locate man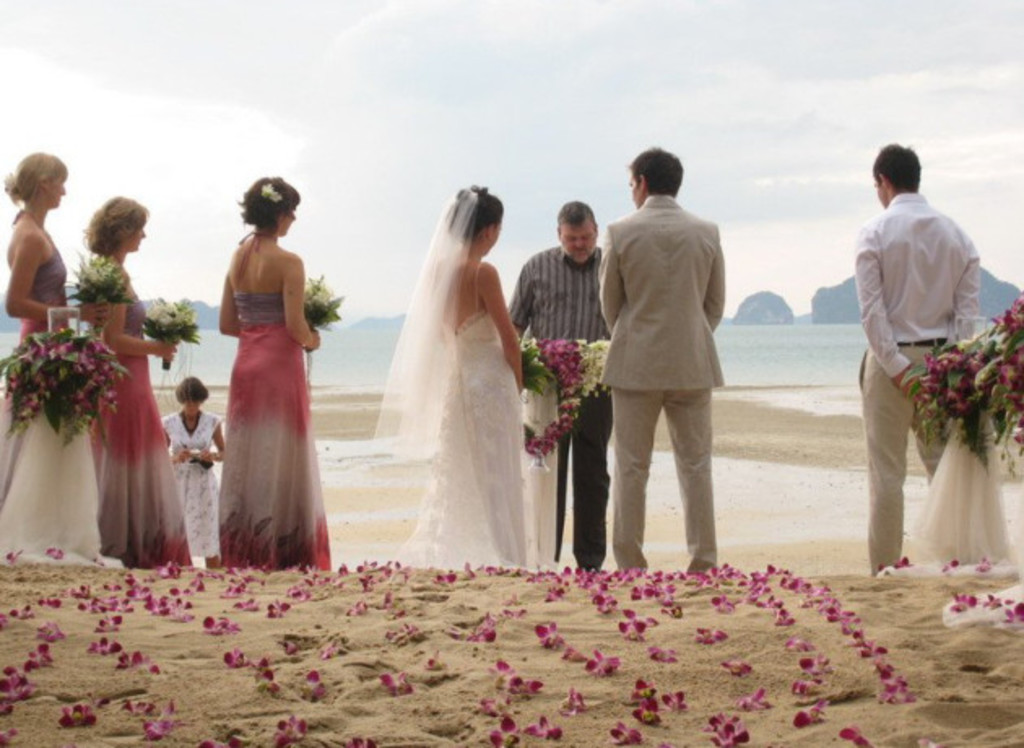
region(504, 197, 616, 576)
